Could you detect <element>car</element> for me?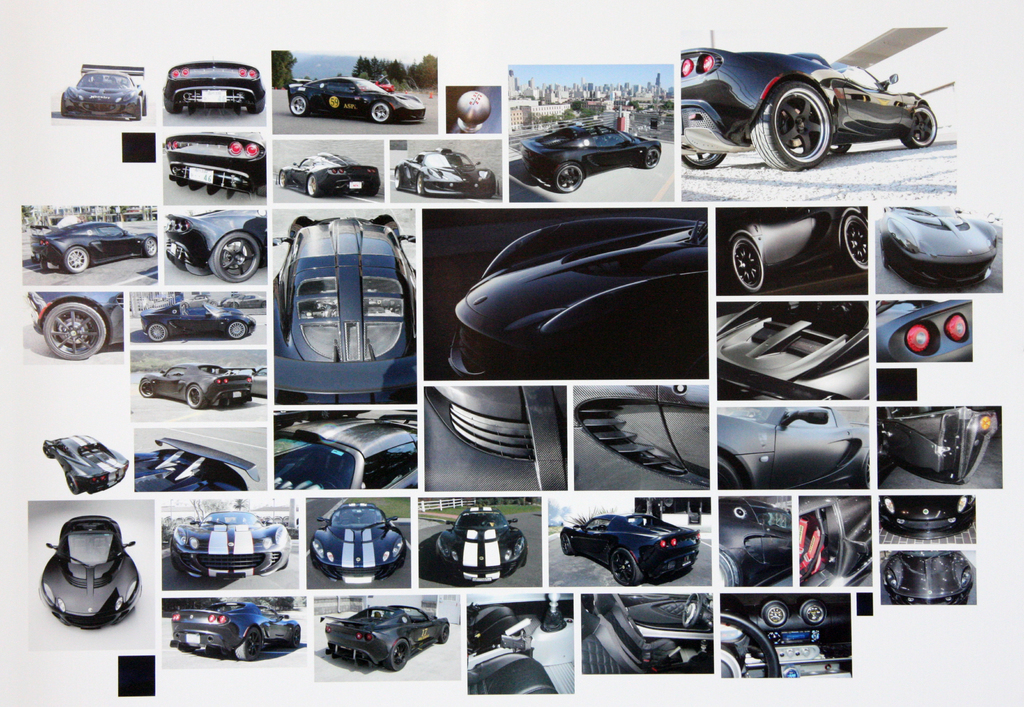
Detection result: (518, 124, 662, 191).
